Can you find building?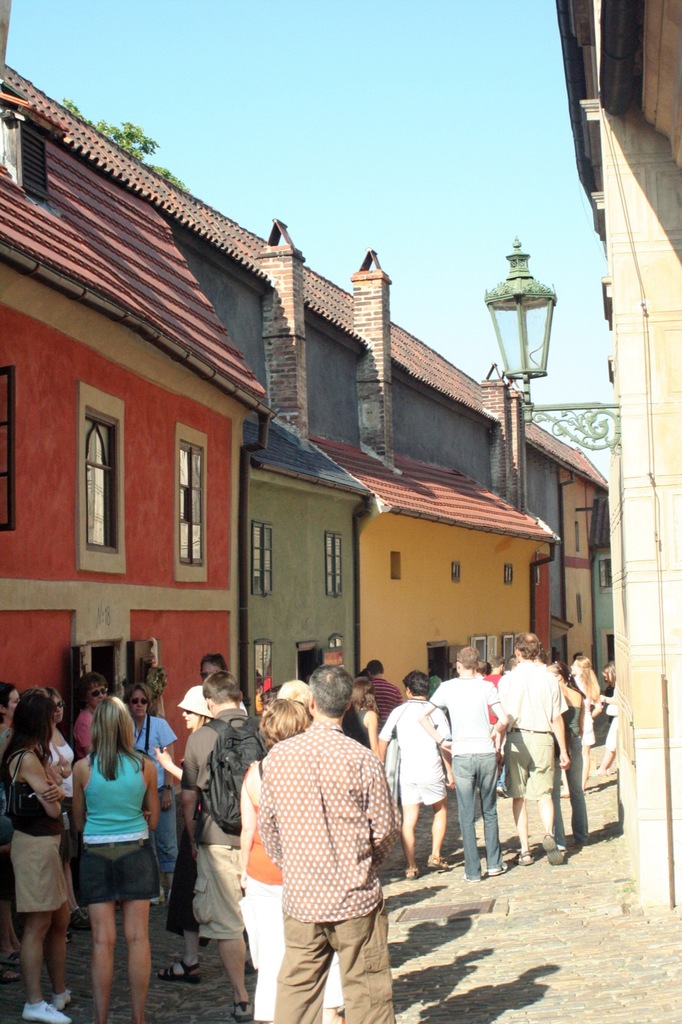
Yes, bounding box: l=553, t=0, r=681, b=913.
